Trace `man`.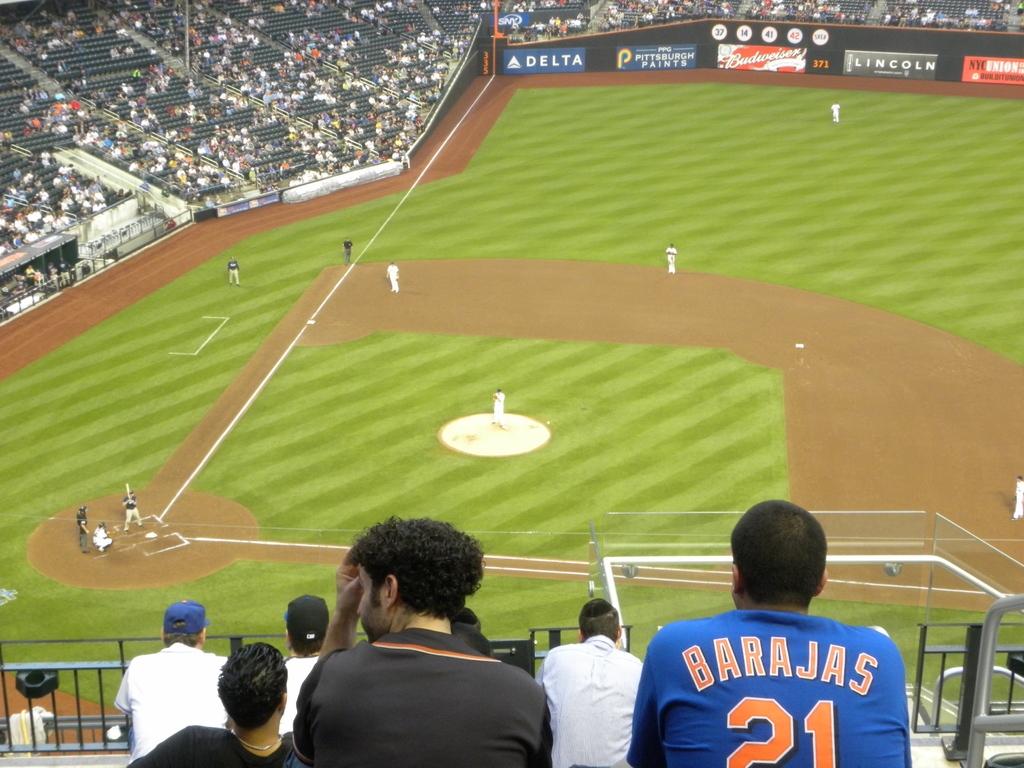
Traced to pyautogui.locateOnScreen(38, 87, 51, 100).
